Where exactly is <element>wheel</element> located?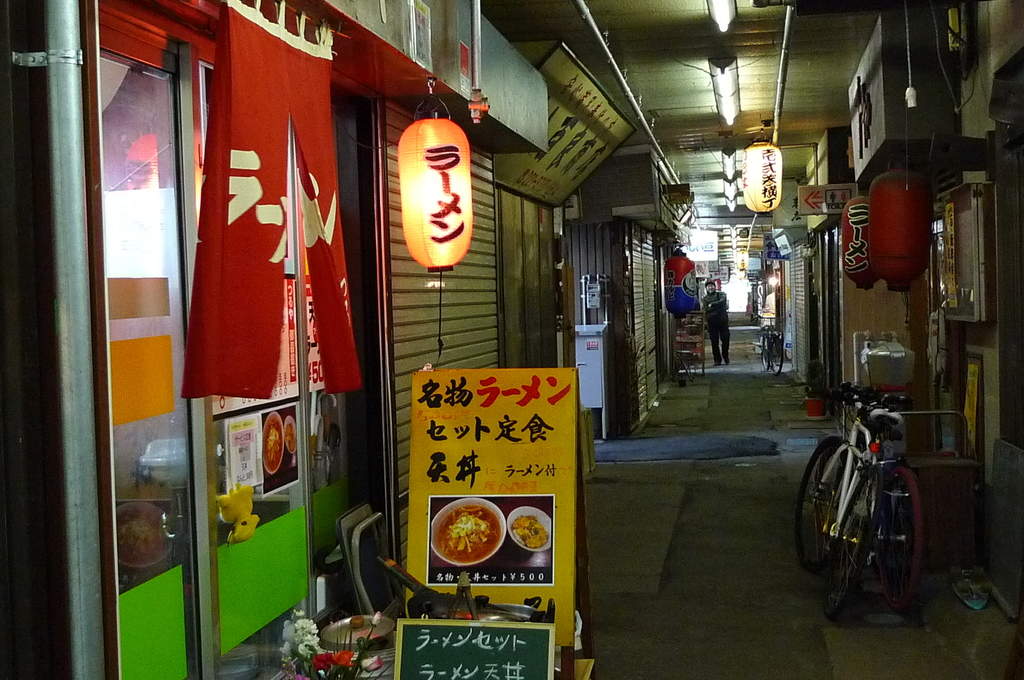
Its bounding box is 760, 334, 771, 368.
